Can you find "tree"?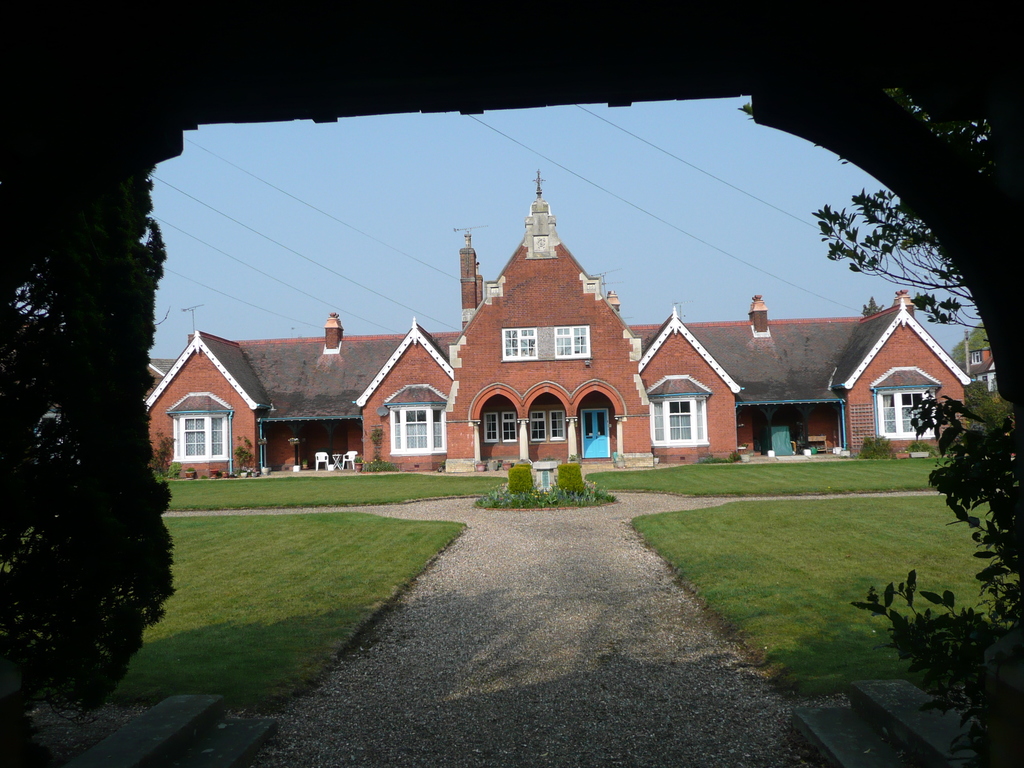
Yes, bounding box: box=[738, 90, 1023, 767].
